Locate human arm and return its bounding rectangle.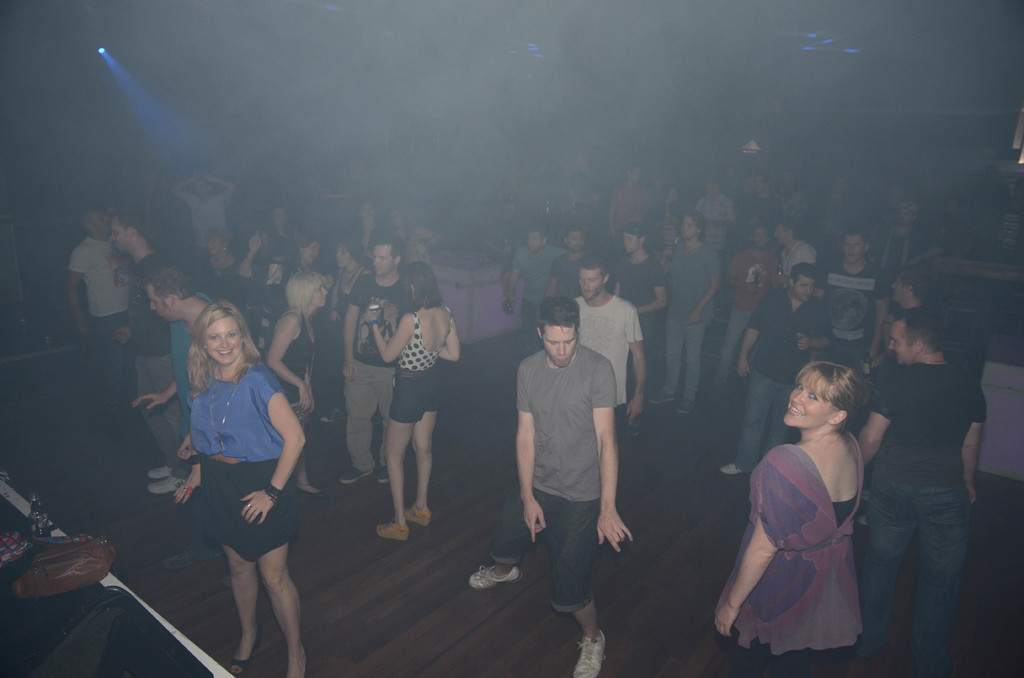
region(628, 268, 666, 315).
